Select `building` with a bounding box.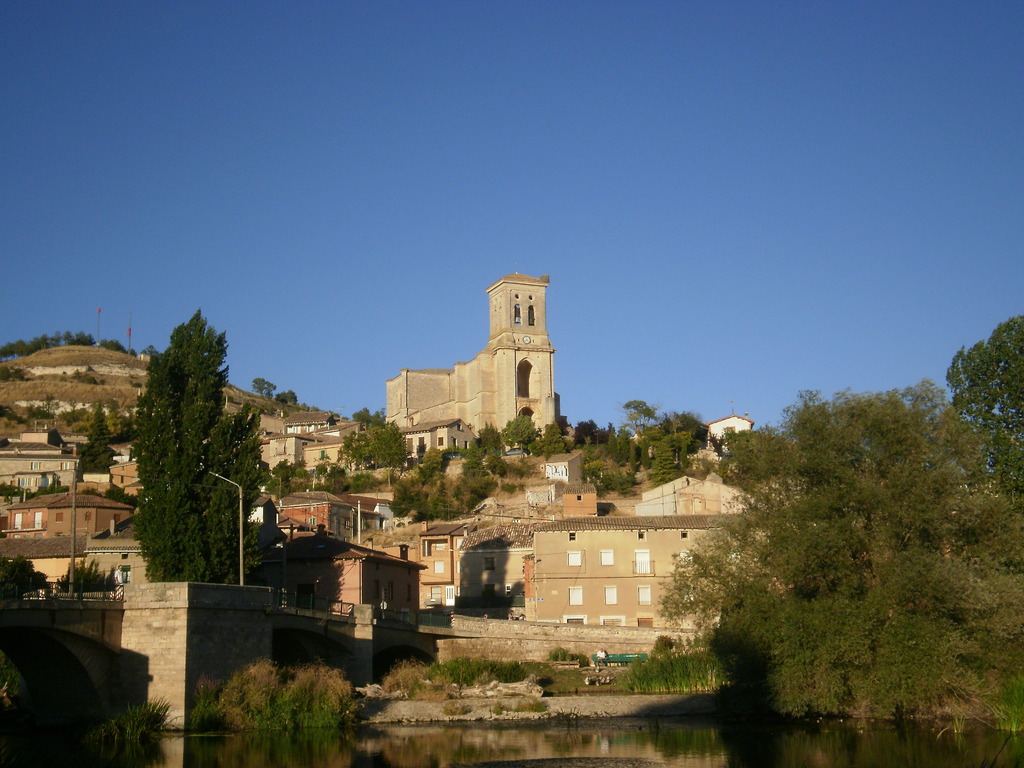
pyautogui.locateOnScreen(276, 493, 351, 546).
